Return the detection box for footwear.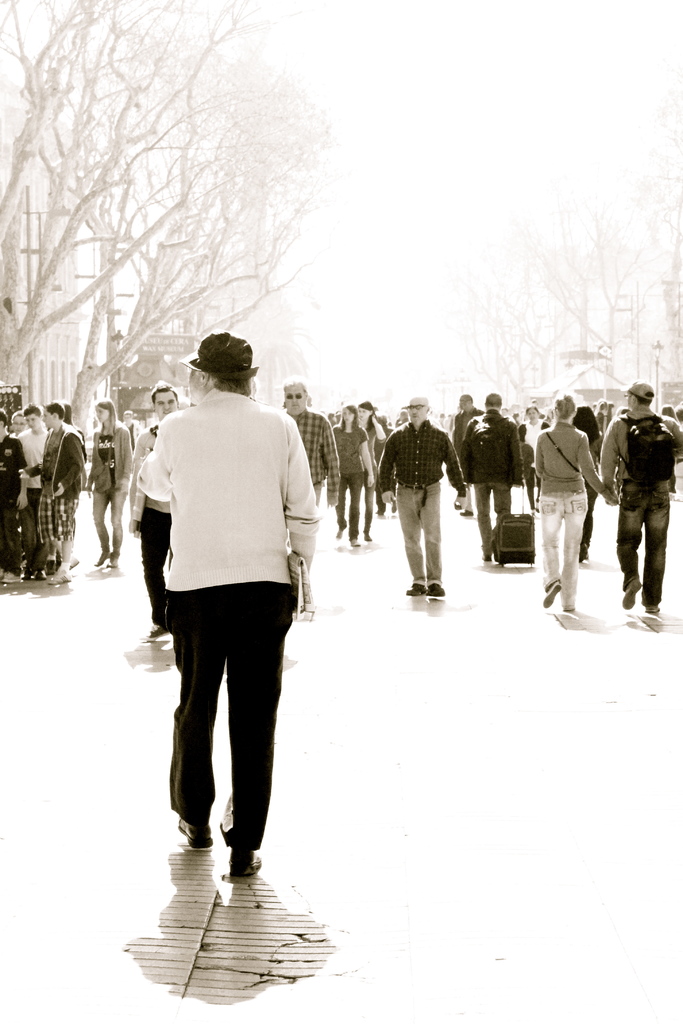
bbox(94, 548, 108, 564).
